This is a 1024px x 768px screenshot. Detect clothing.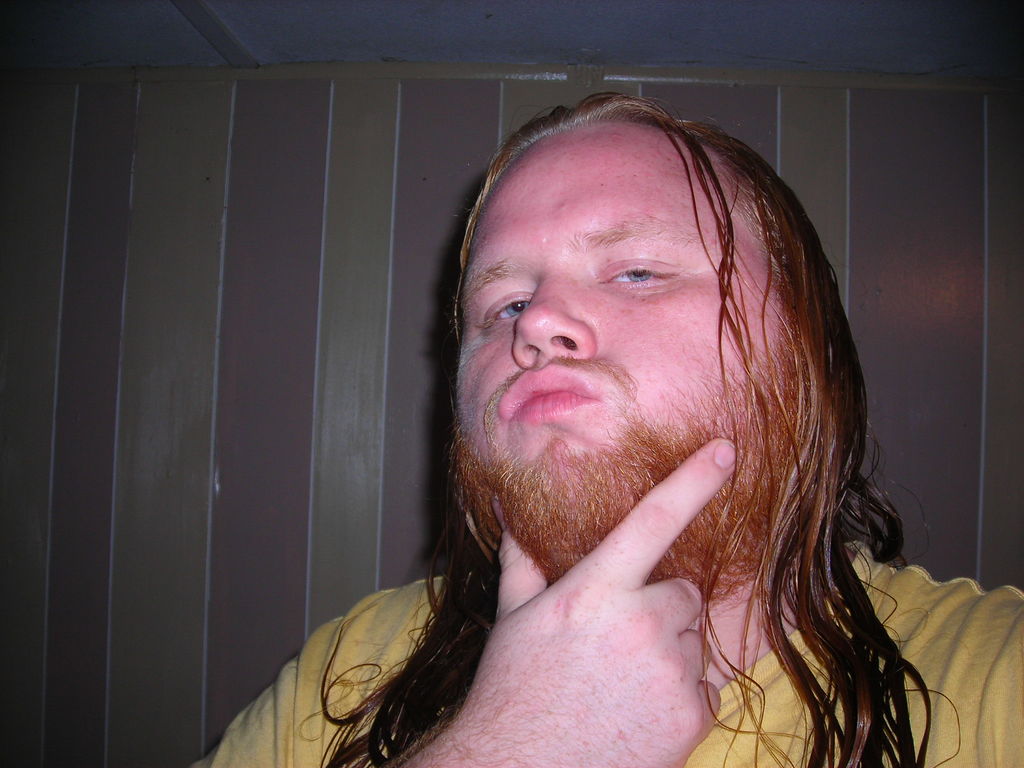
bbox=[184, 542, 1023, 767].
